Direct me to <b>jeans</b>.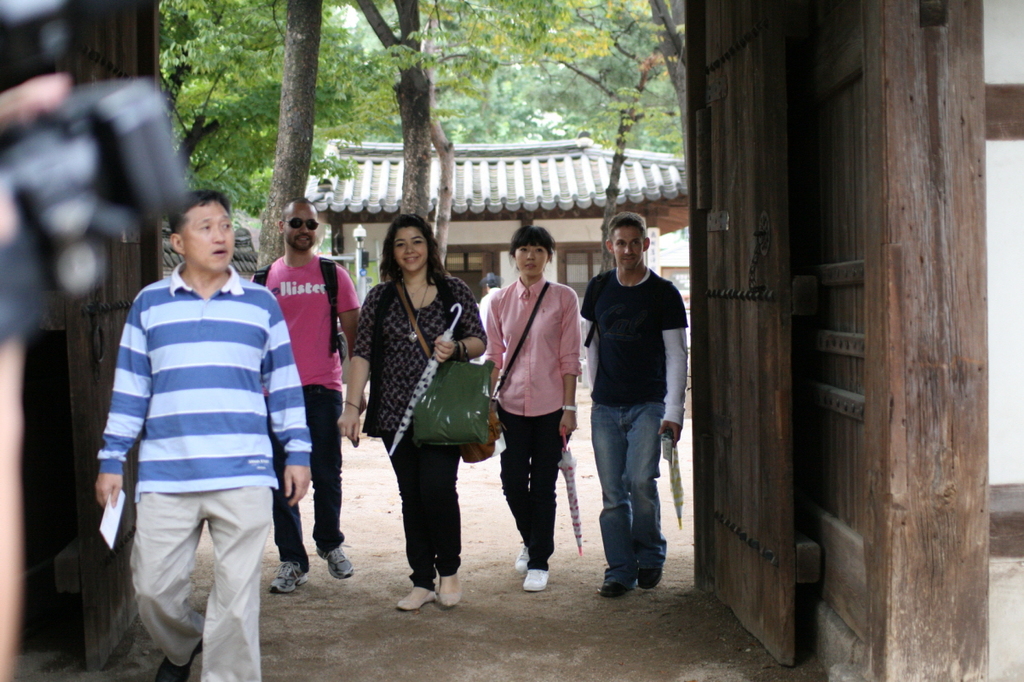
Direction: (x1=492, y1=407, x2=564, y2=573).
